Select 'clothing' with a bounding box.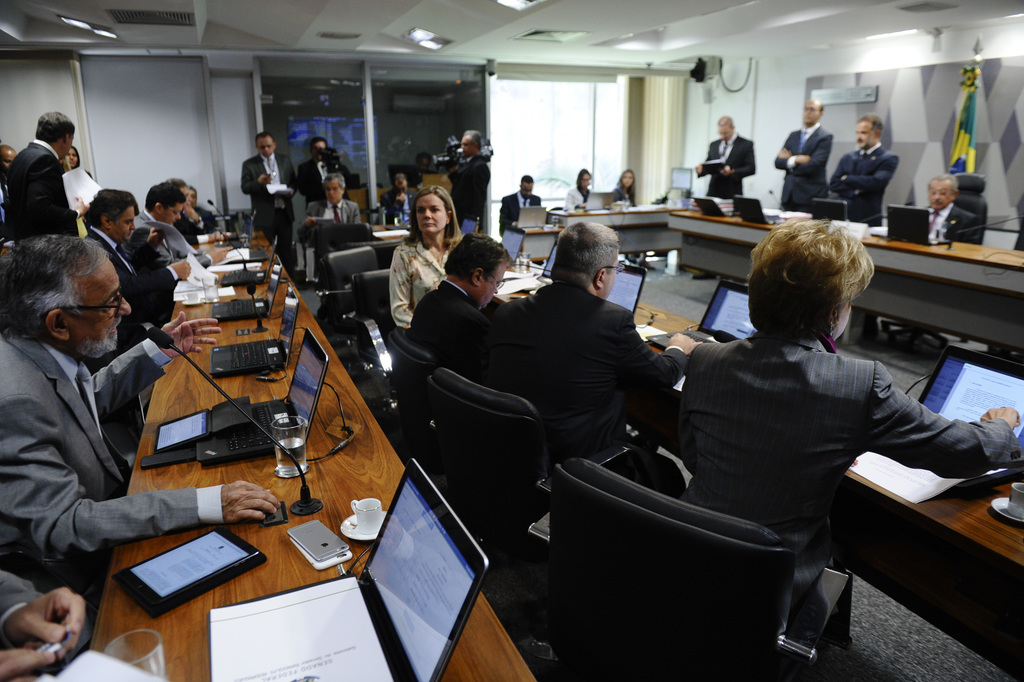
[687, 329, 1020, 613].
